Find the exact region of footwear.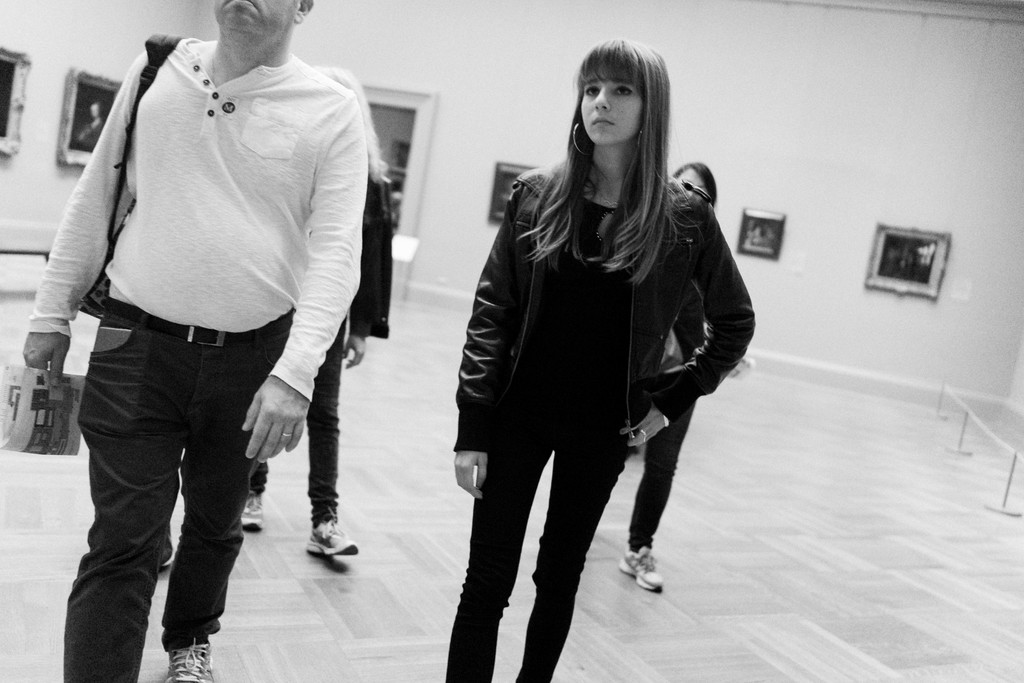
Exact region: bbox=[159, 522, 177, 573].
